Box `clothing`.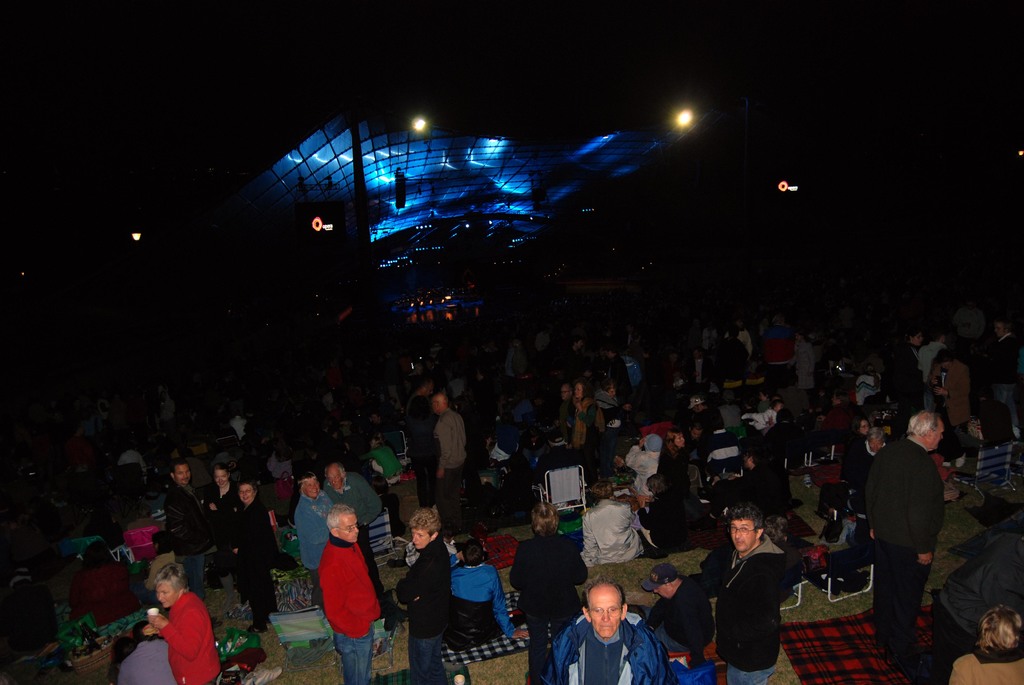
(x1=449, y1=565, x2=517, y2=636).
